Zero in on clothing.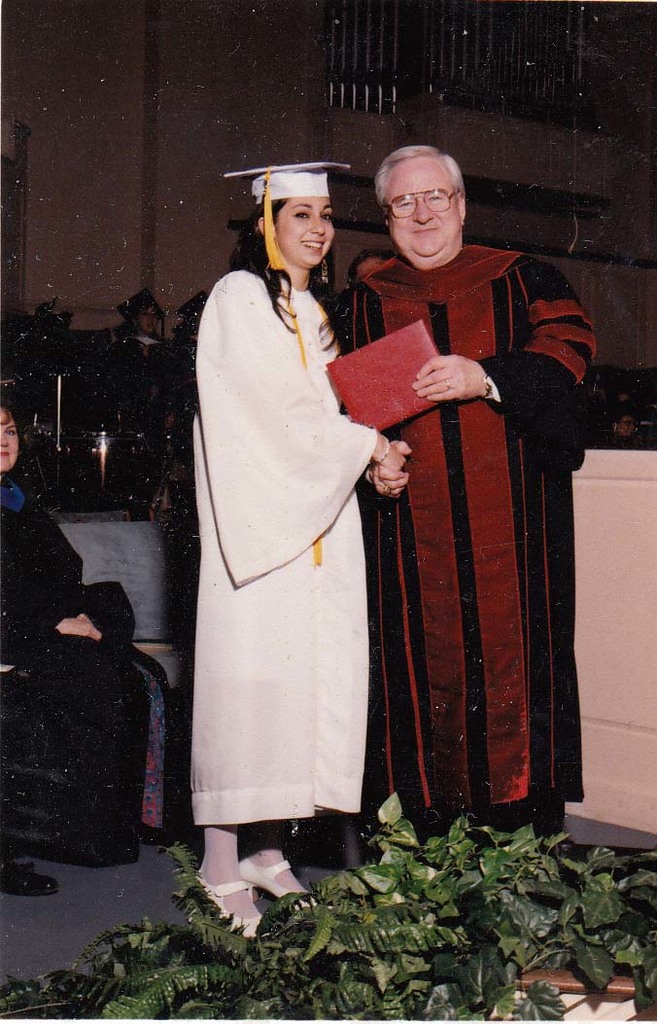
Zeroed in: x1=325 y1=236 x2=601 y2=809.
